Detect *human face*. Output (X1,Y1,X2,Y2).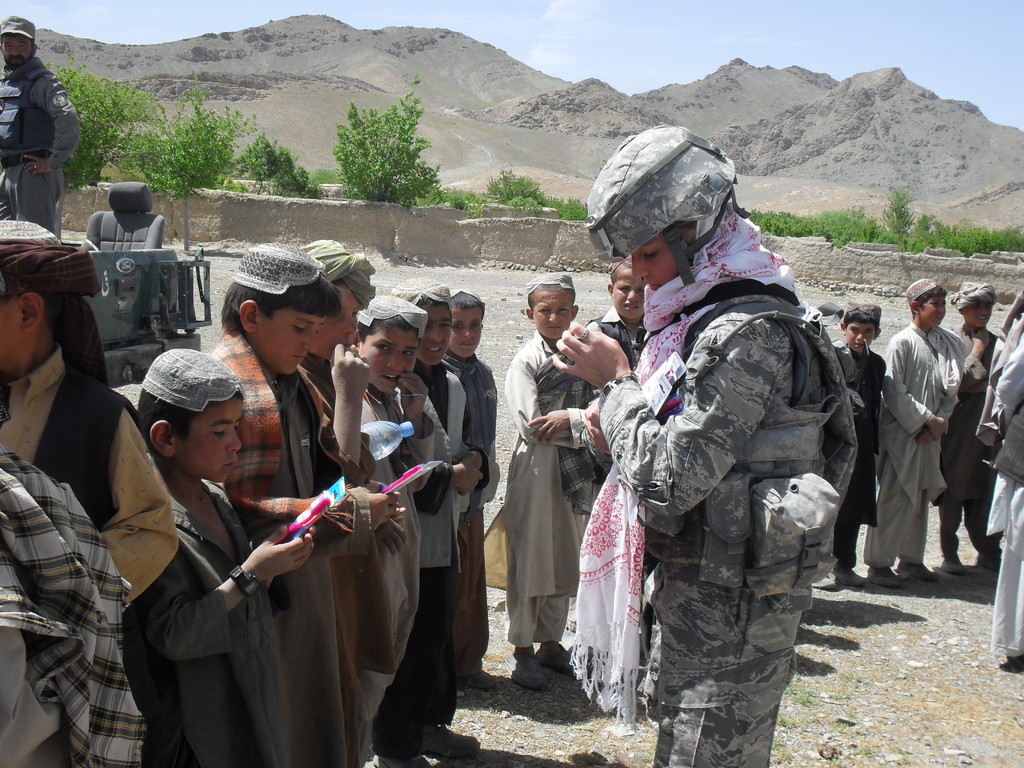
(969,301,989,330).
